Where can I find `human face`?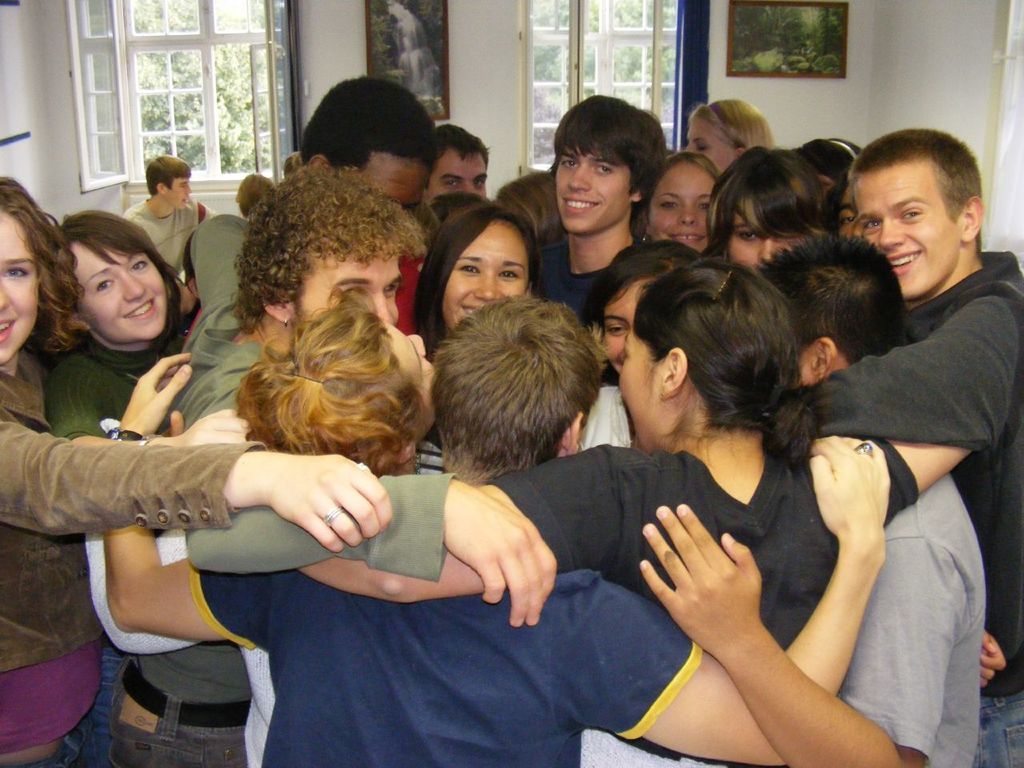
You can find it at [0, 214, 40, 370].
